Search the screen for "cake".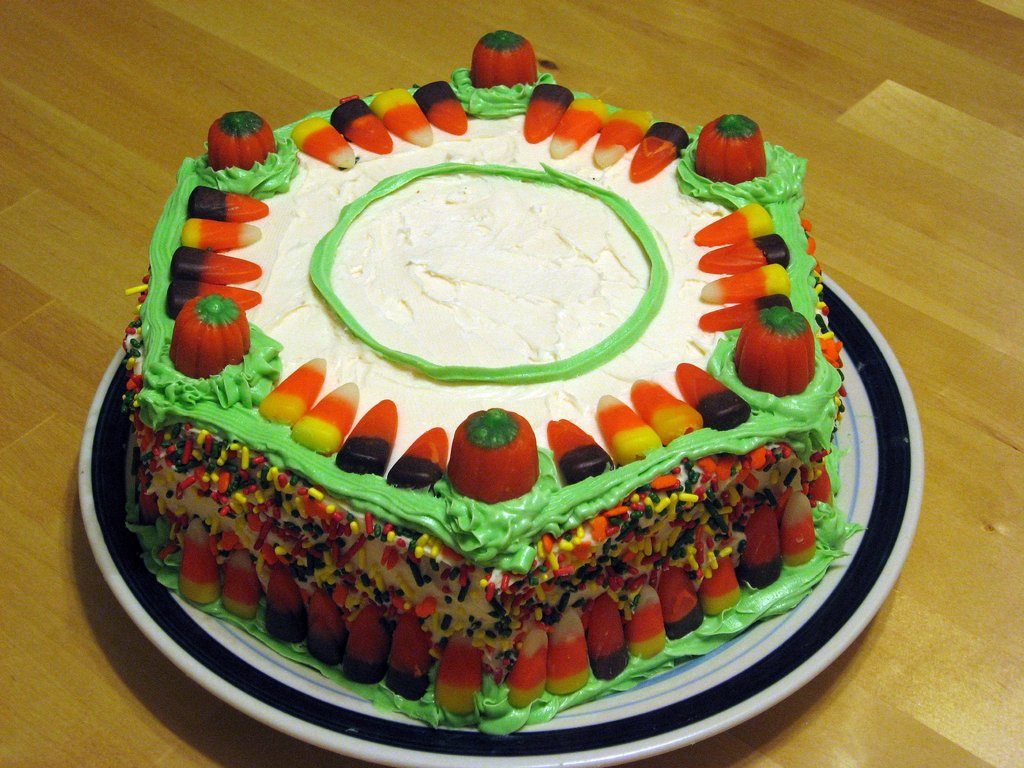
Found at x1=123 y1=31 x2=868 y2=738.
